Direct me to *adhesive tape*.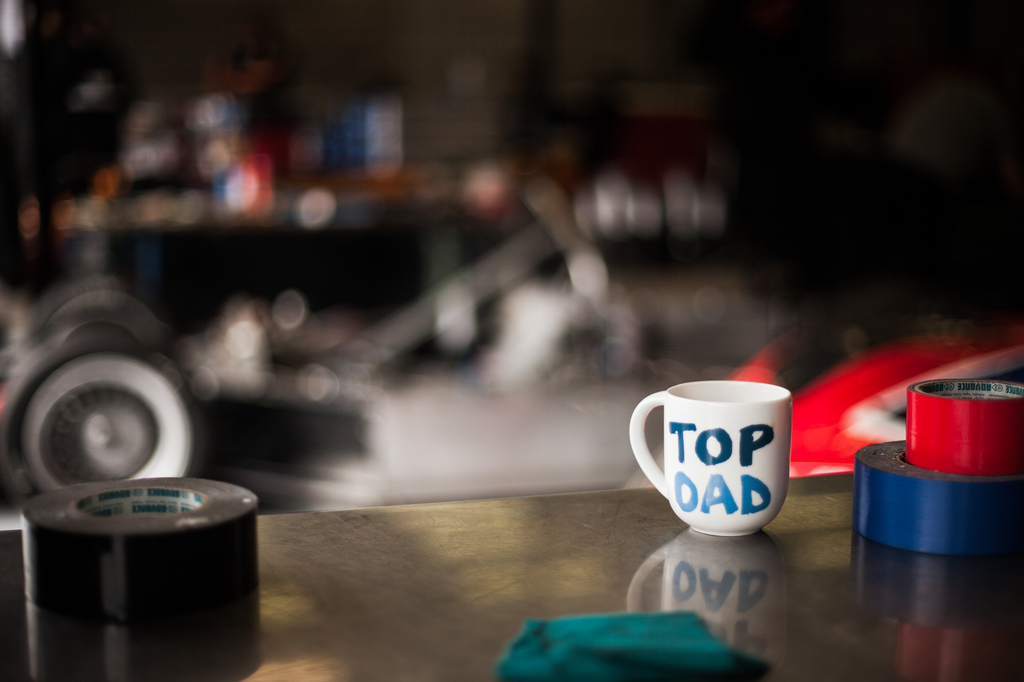
Direction: [left=901, top=377, right=1023, bottom=472].
